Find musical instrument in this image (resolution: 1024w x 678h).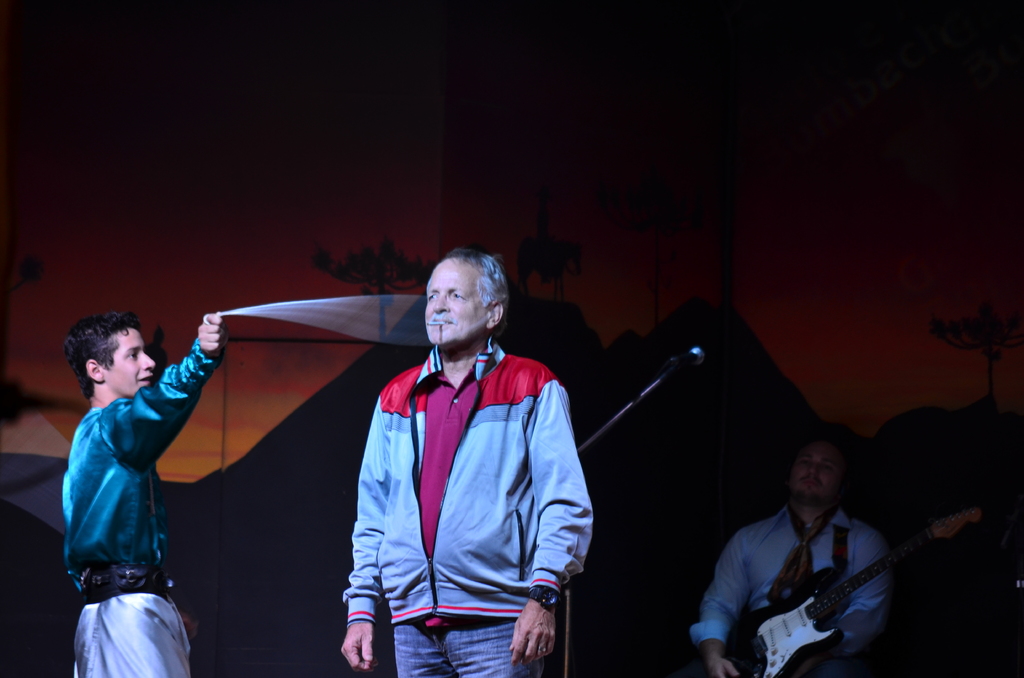
<box>707,456,990,672</box>.
